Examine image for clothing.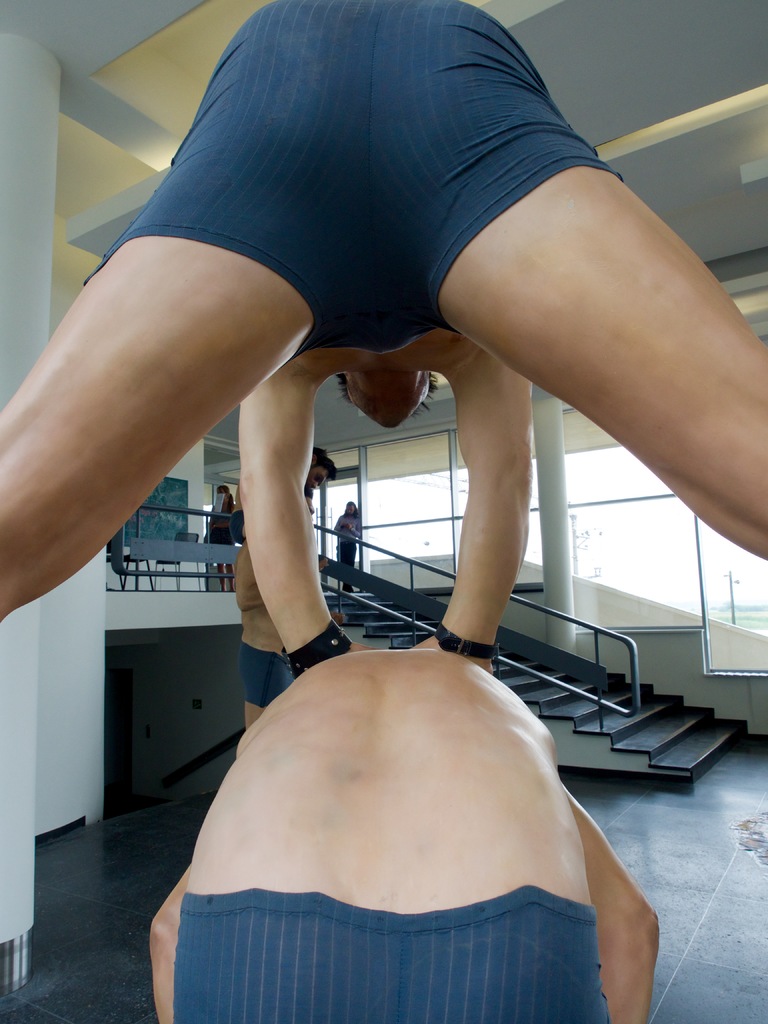
Examination result: {"left": 212, "top": 508, "right": 234, "bottom": 547}.
